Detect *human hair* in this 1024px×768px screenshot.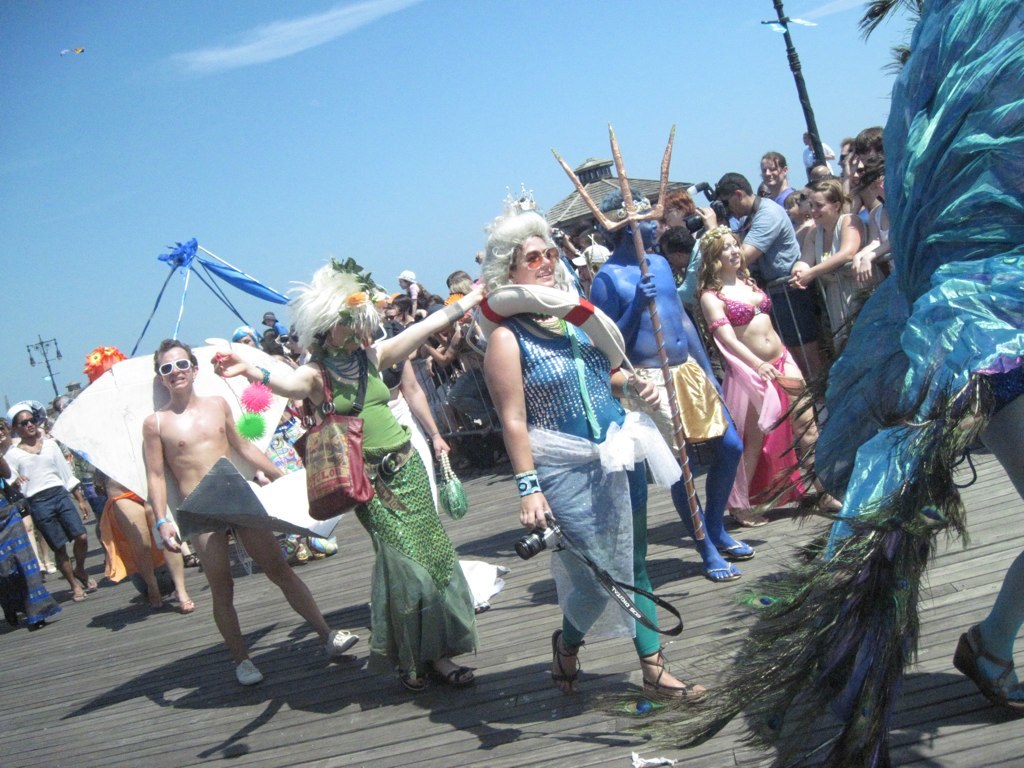
Detection: 665/187/698/218.
